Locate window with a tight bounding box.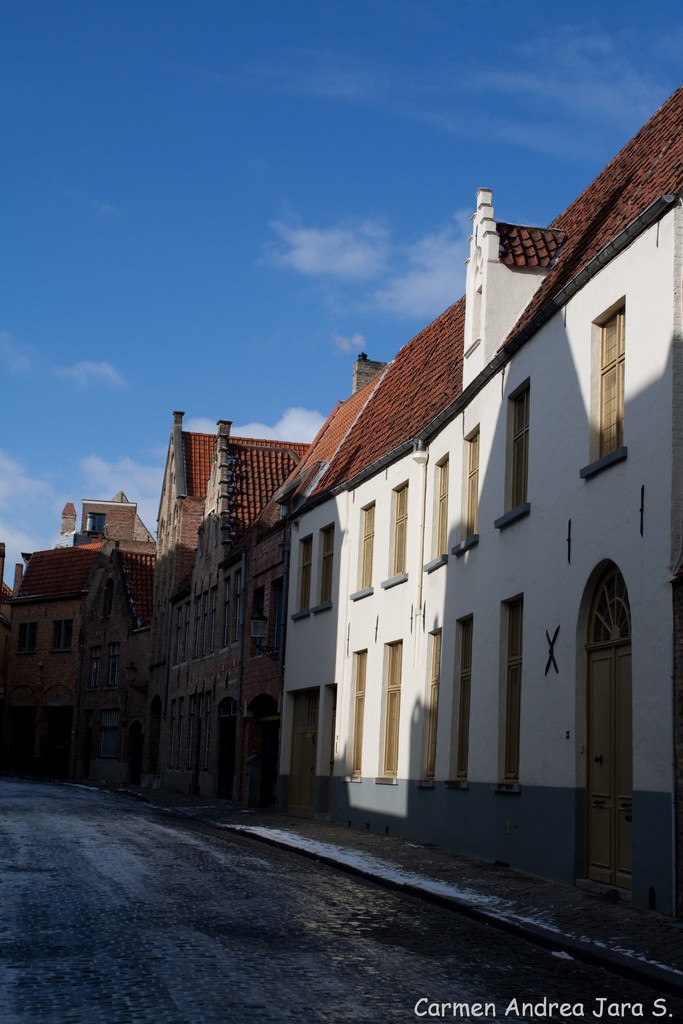
{"x1": 372, "y1": 644, "x2": 399, "y2": 781}.
